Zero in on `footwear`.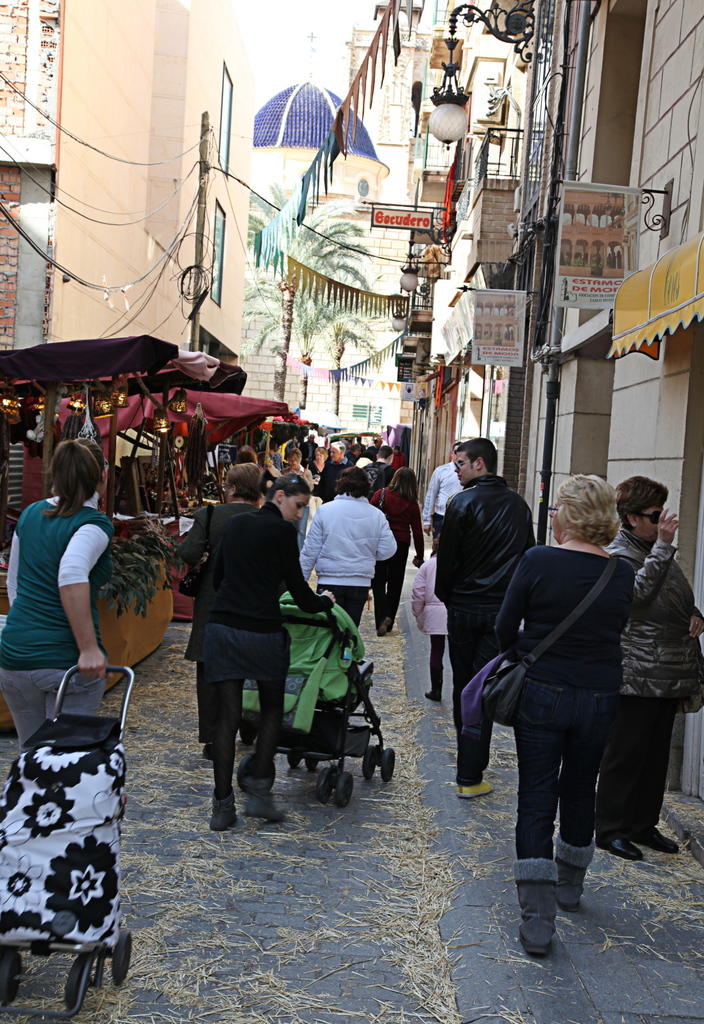
Zeroed in: left=550, top=855, right=592, bottom=916.
